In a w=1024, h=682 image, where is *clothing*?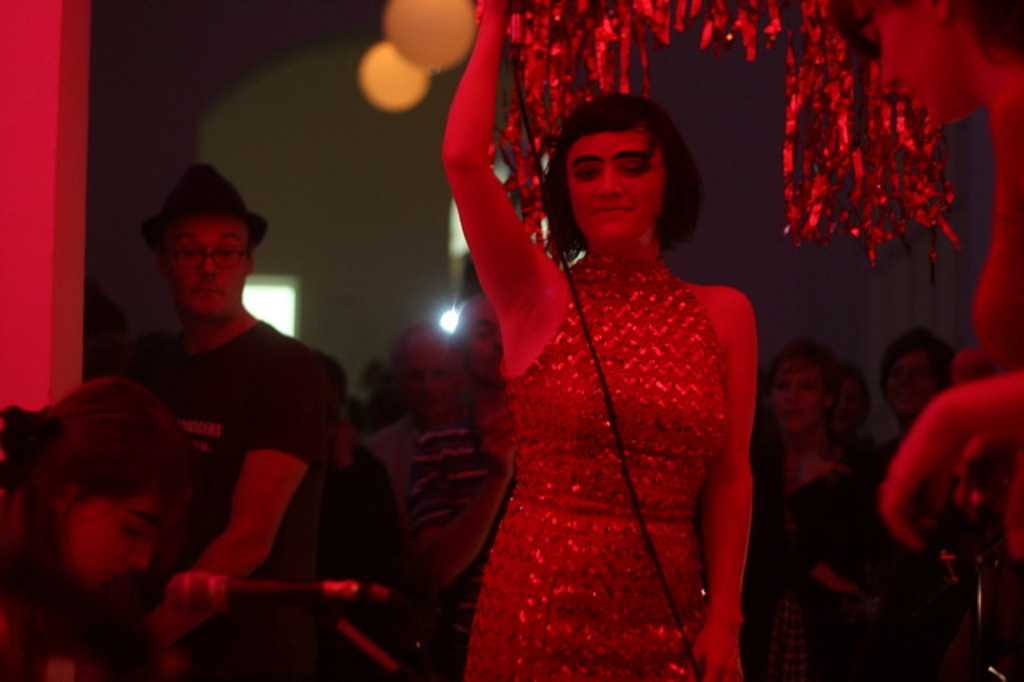
left=403, top=413, right=528, bottom=656.
